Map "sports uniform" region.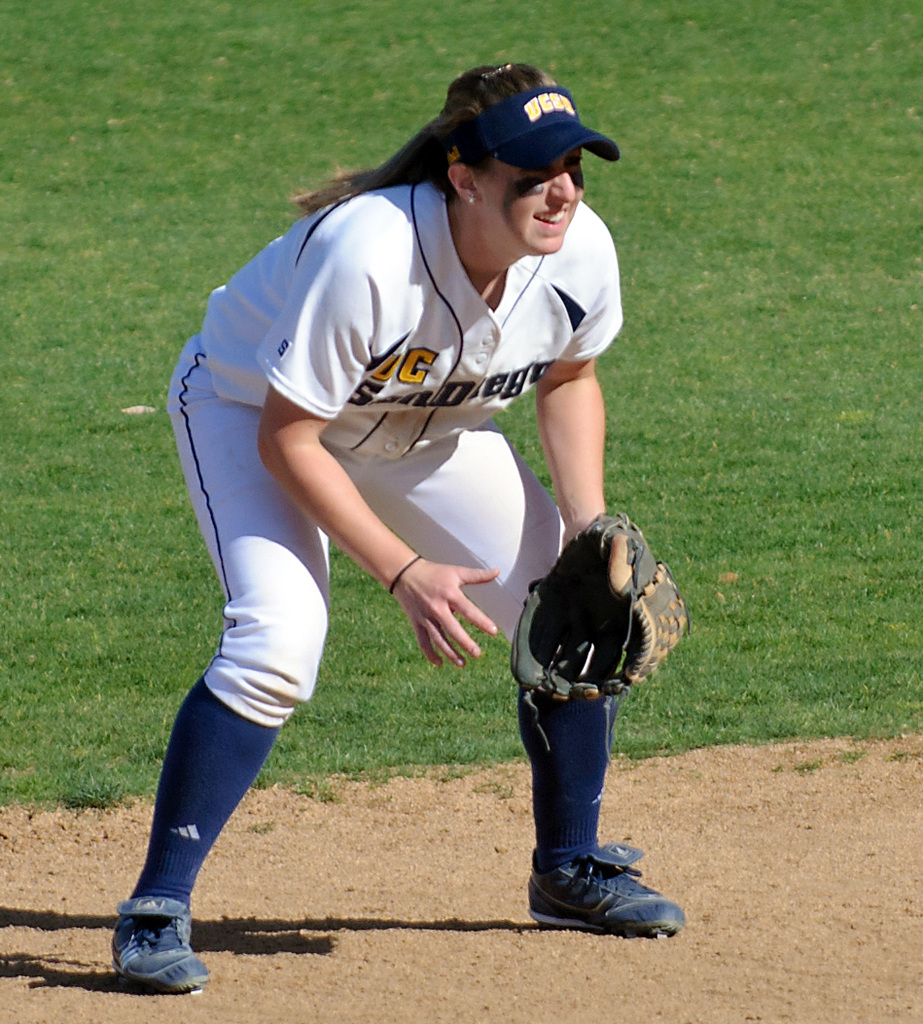
Mapped to 84/60/673/963.
